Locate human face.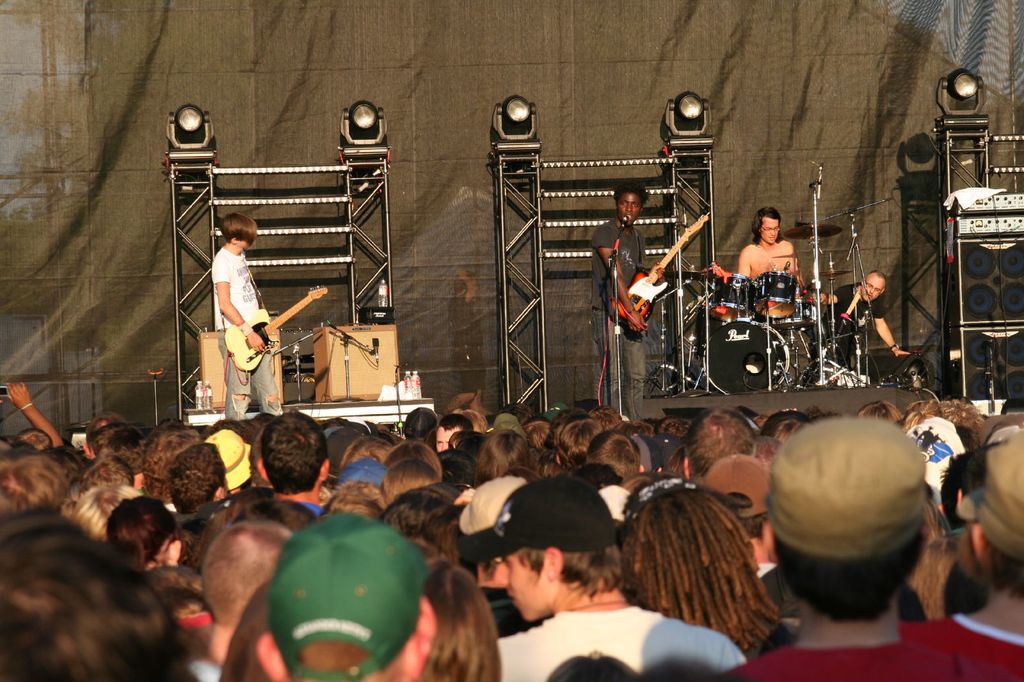
Bounding box: x1=862 y1=273 x2=883 y2=296.
